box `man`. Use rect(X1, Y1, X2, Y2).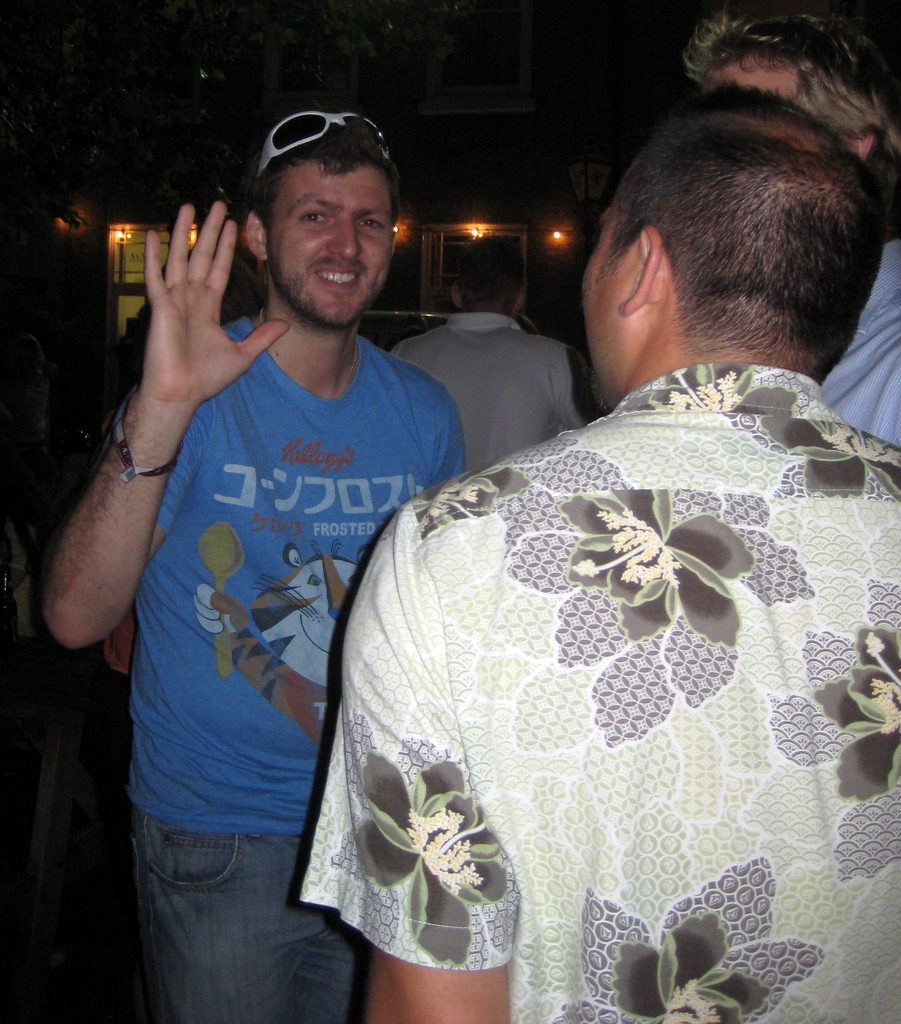
rect(388, 229, 603, 476).
